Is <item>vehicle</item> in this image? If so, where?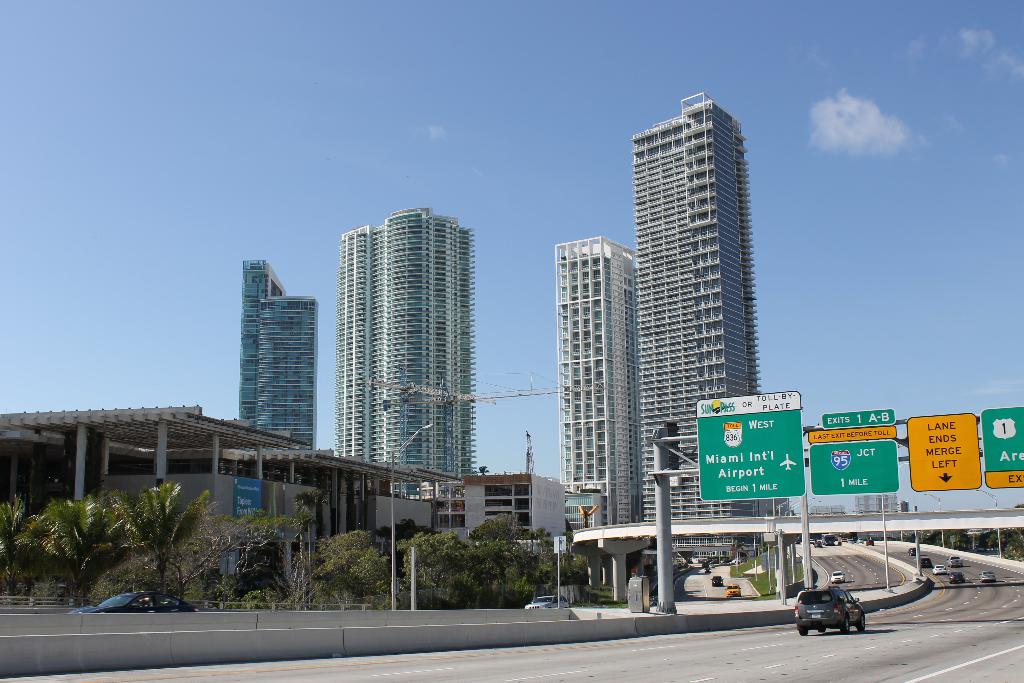
Yes, at locate(796, 570, 878, 642).
